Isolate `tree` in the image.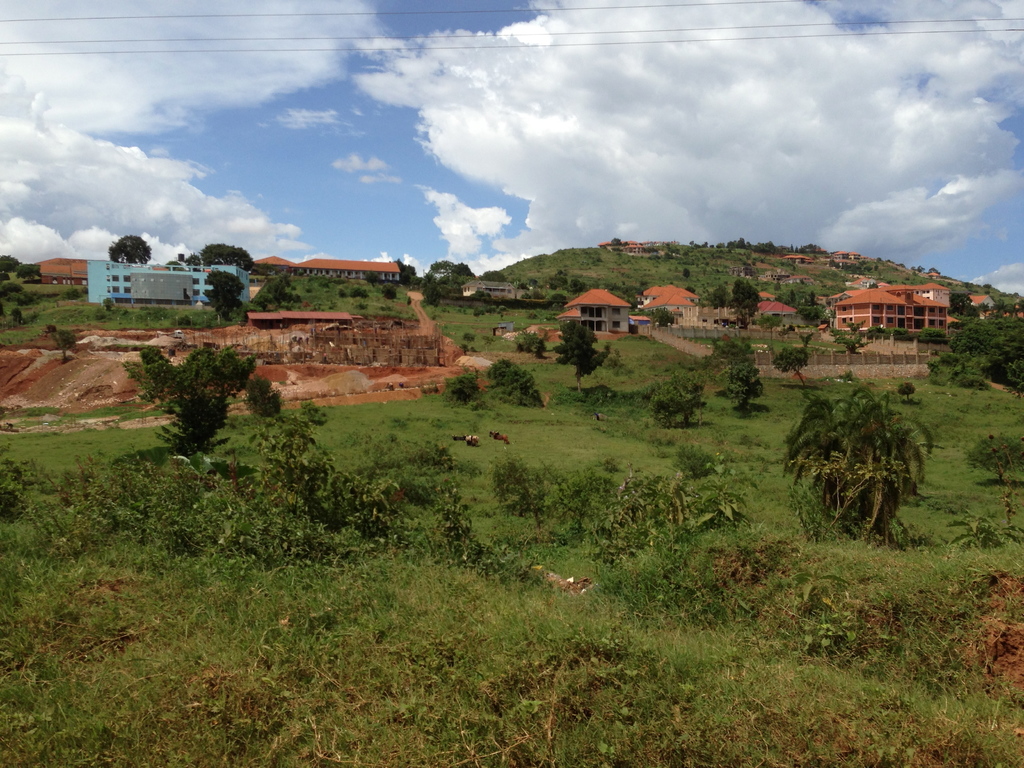
Isolated region: locate(184, 254, 204, 269).
